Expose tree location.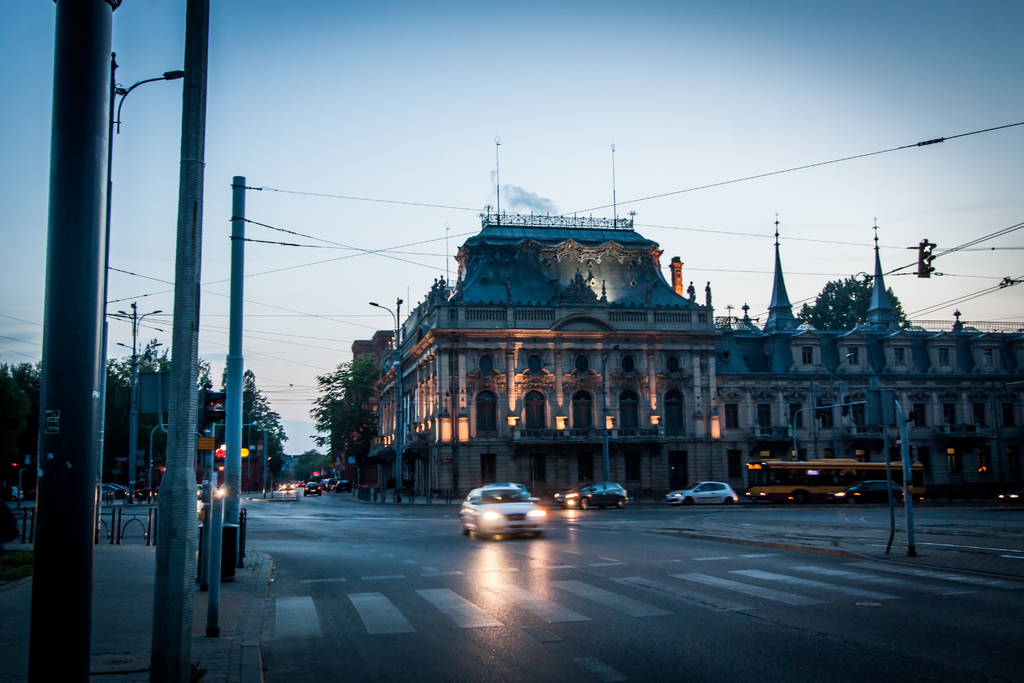
Exposed at l=808, t=263, r=905, b=340.
